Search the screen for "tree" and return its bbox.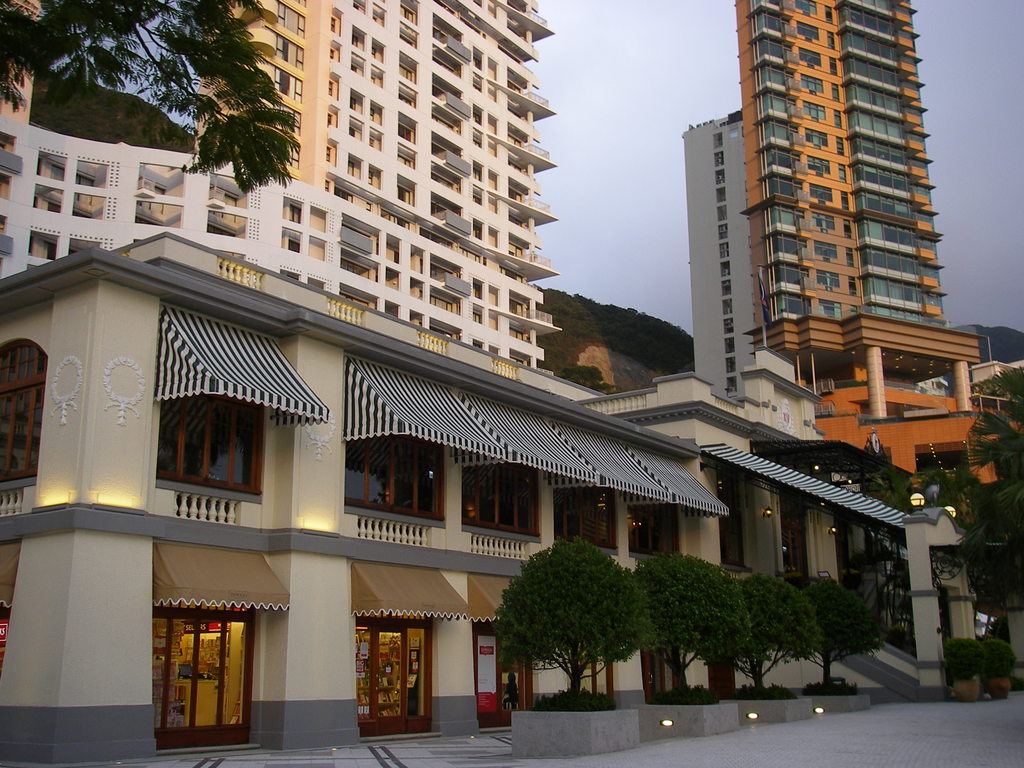
Found: 477:543:677:705.
